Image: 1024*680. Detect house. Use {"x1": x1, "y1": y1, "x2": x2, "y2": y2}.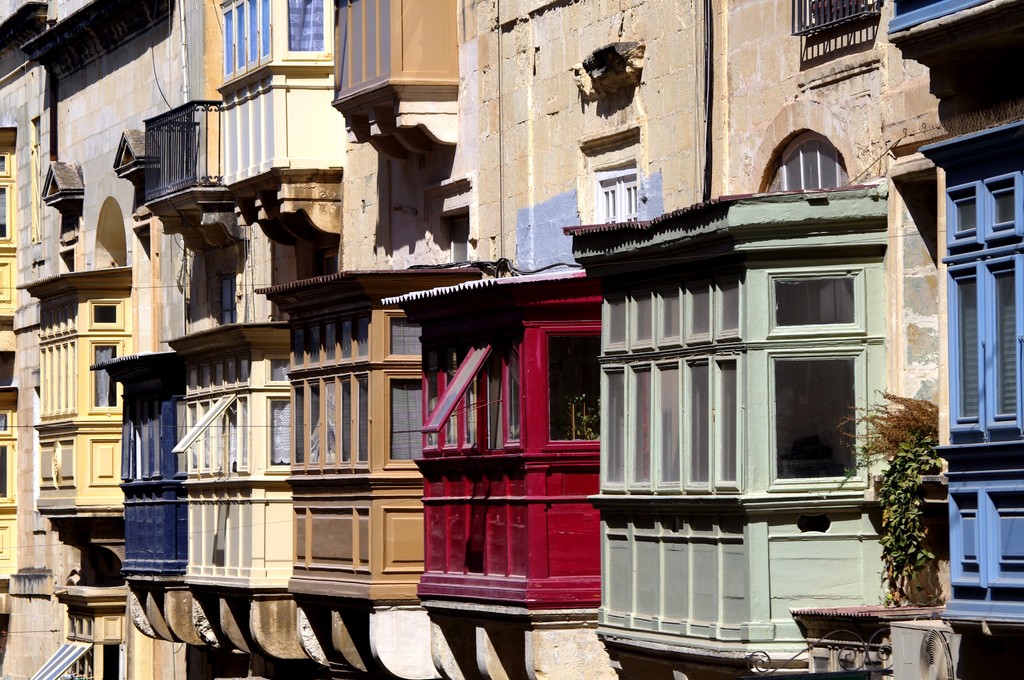
{"x1": 0, "y1": 0, "x2": 1023, "y2": 679}.
